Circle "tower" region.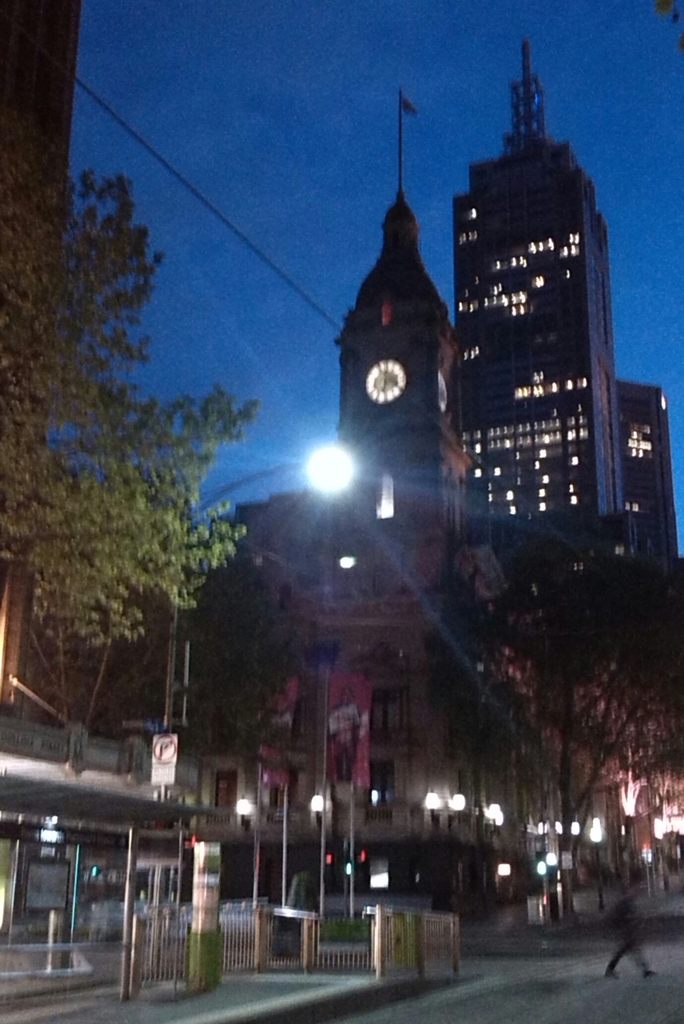
Region: l=453, t=35, r=617, b=543.
